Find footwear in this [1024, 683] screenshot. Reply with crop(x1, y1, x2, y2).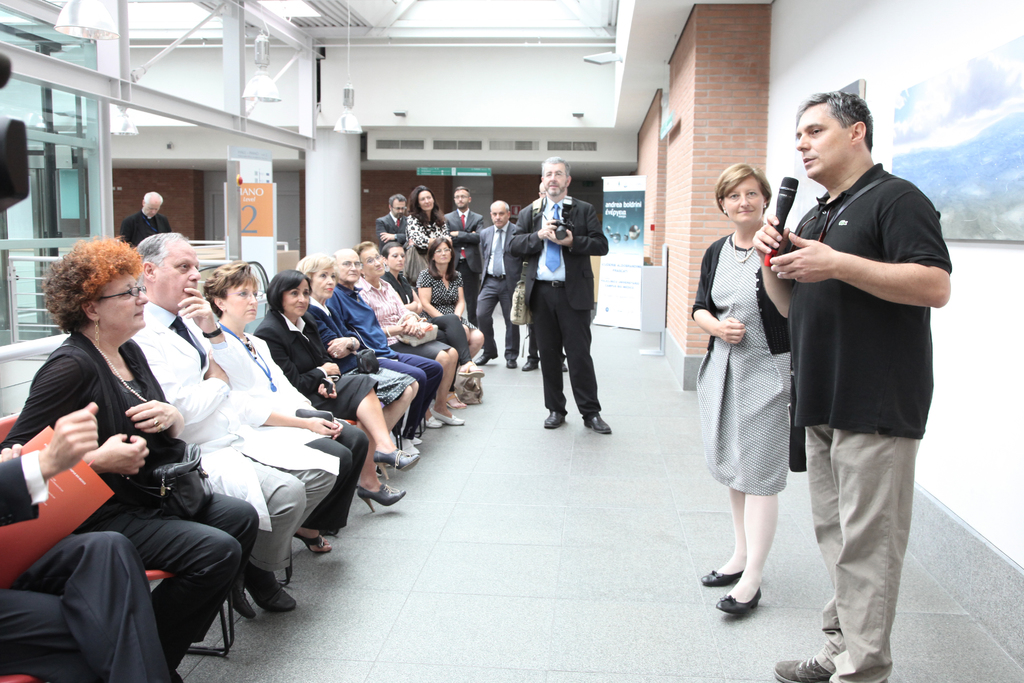
crop(547, 411, 572, 431).
